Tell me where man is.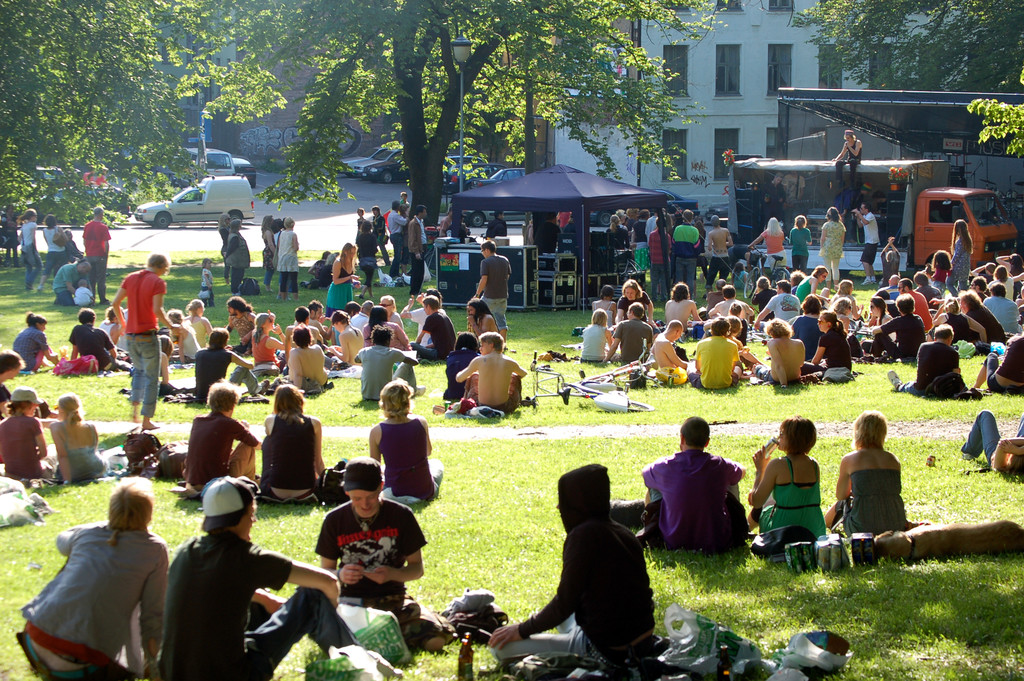
man is at 453:335:529:415.
